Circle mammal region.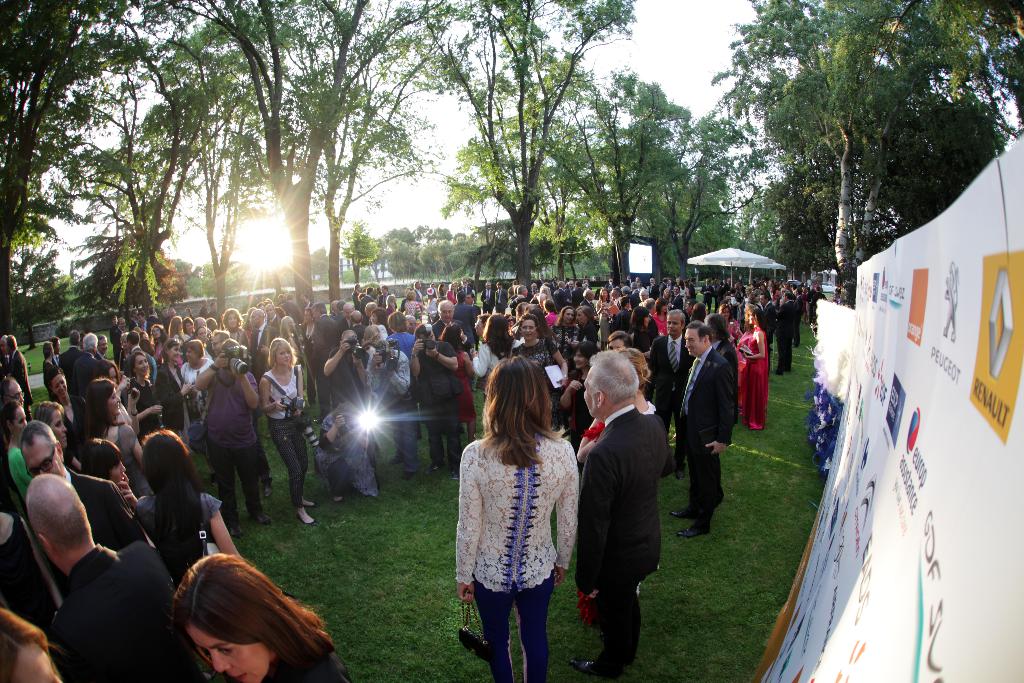
Region: bbox=(609, 334, 646, 355).
